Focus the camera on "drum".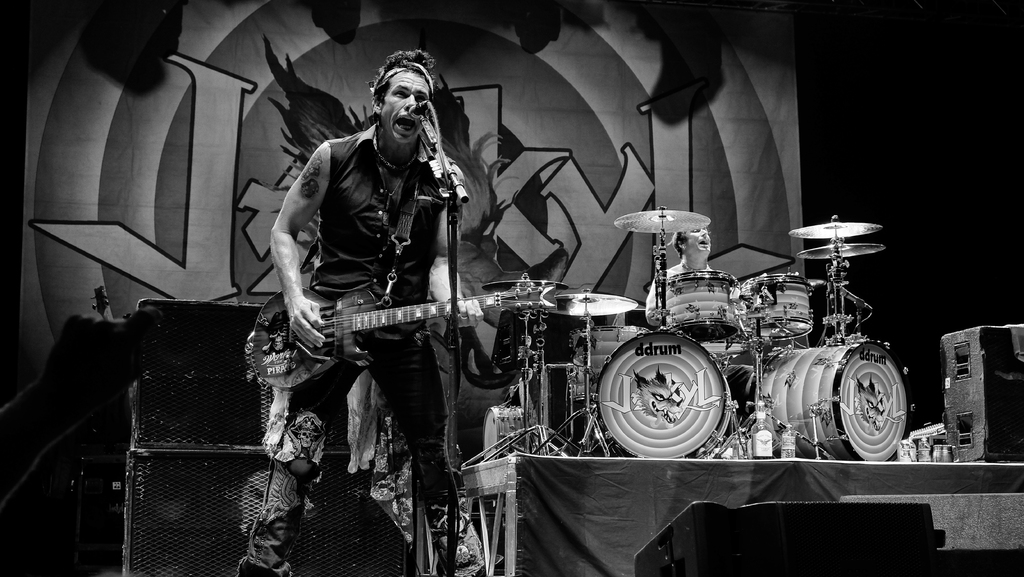
Focus region: [x1=757, y1=341, x2=908, y2=462].
